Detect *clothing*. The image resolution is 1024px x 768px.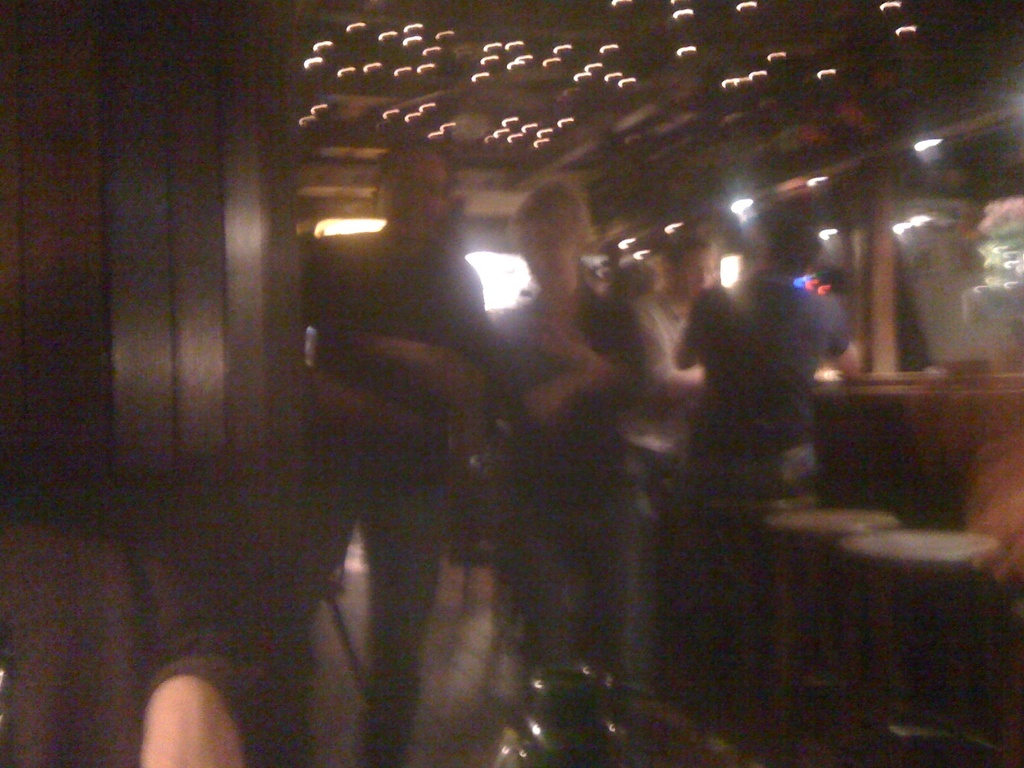
(left=246, top=220, right=498, bottom=721).
